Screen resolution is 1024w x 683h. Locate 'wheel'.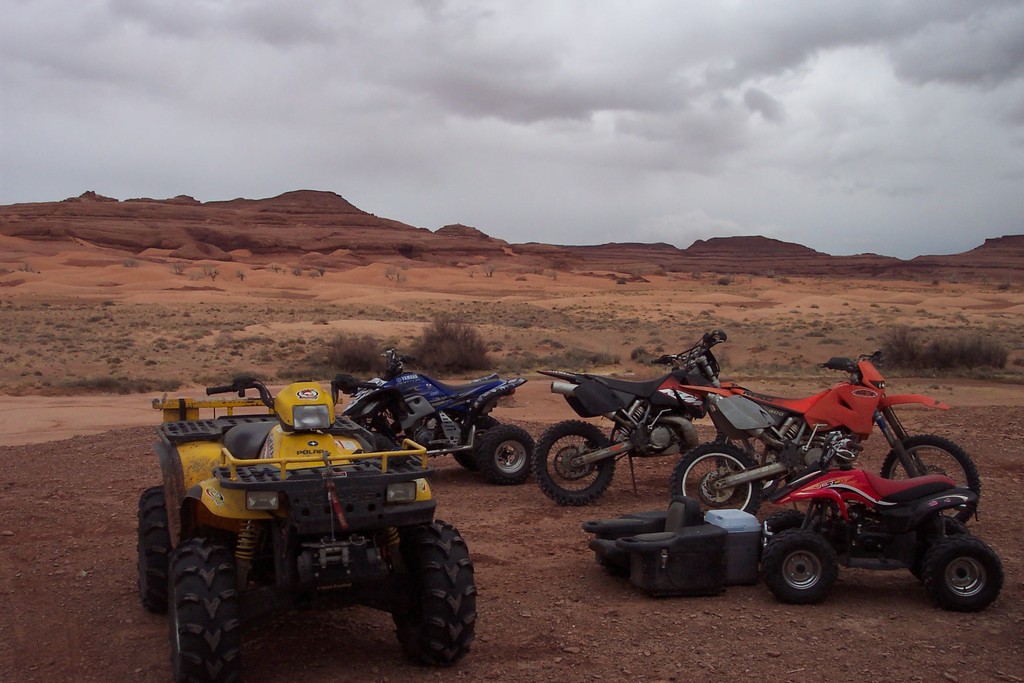
[x1=136, y1=477, x2=193, y2=619].
